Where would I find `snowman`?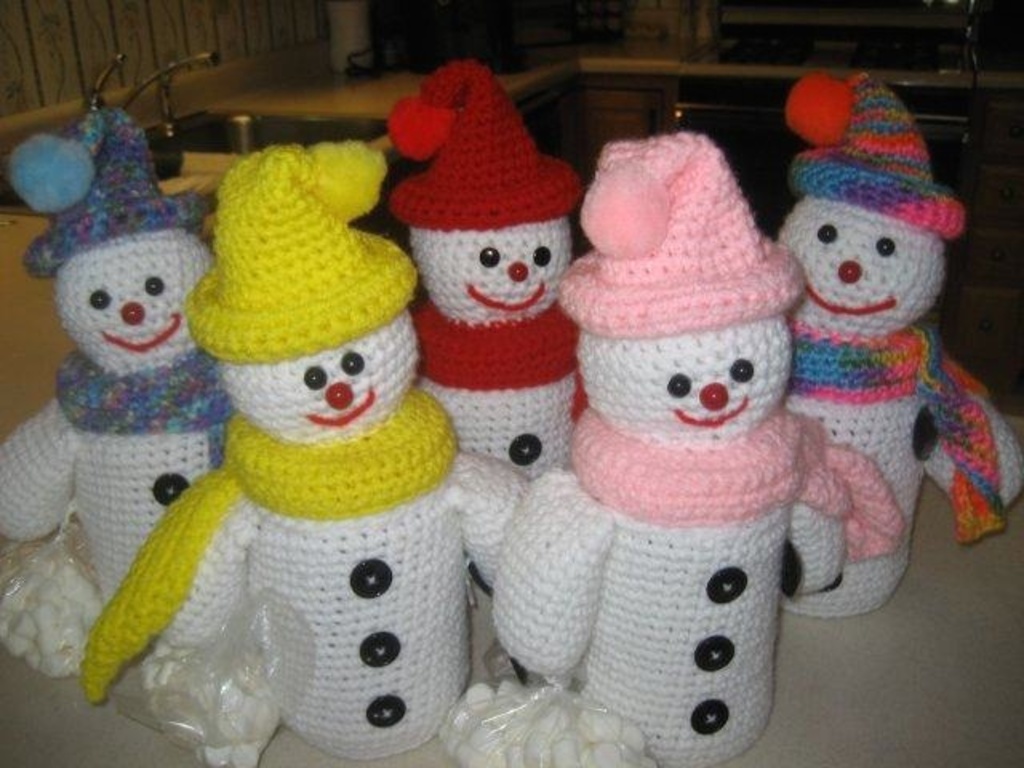
At 387/58/602/494.
